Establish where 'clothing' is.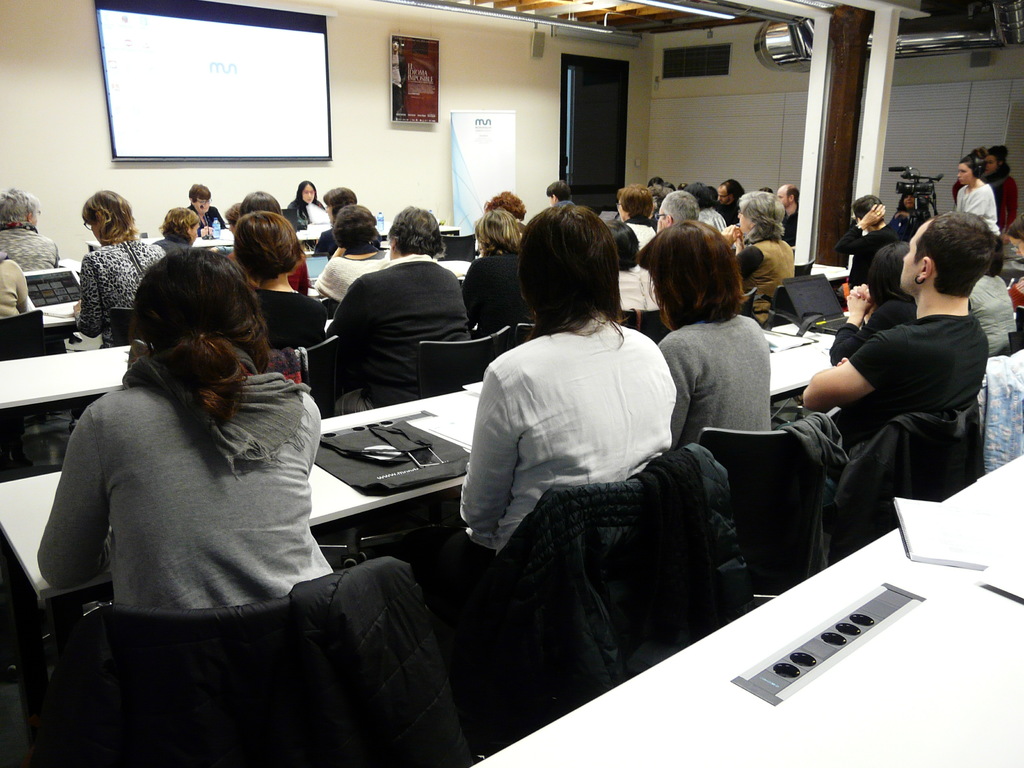
Established at crop(0, 258, 28, 316).
